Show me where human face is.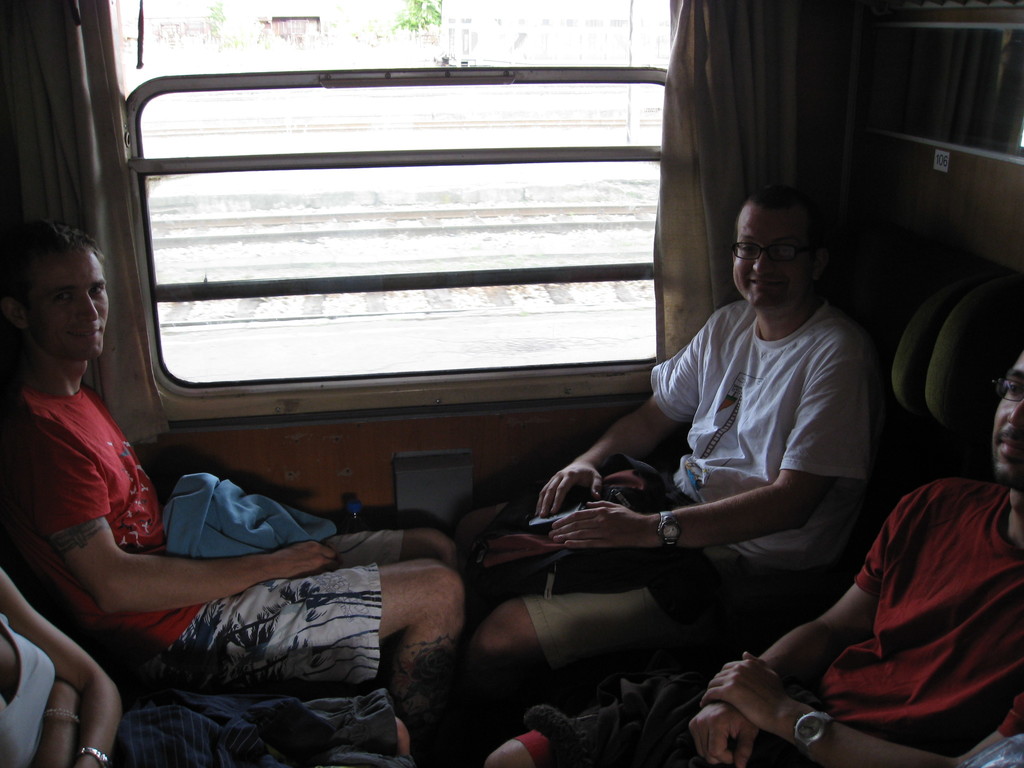
human face is at 35, 253, 111, 363.
